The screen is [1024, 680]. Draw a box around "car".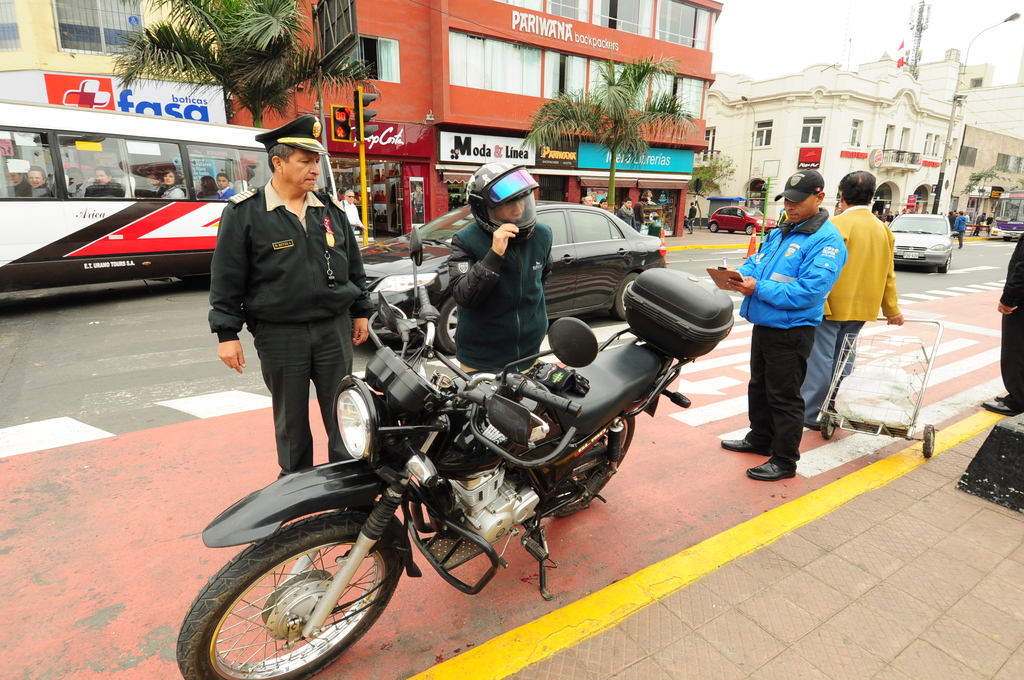
bbox=[707, 204, 776, 236].
